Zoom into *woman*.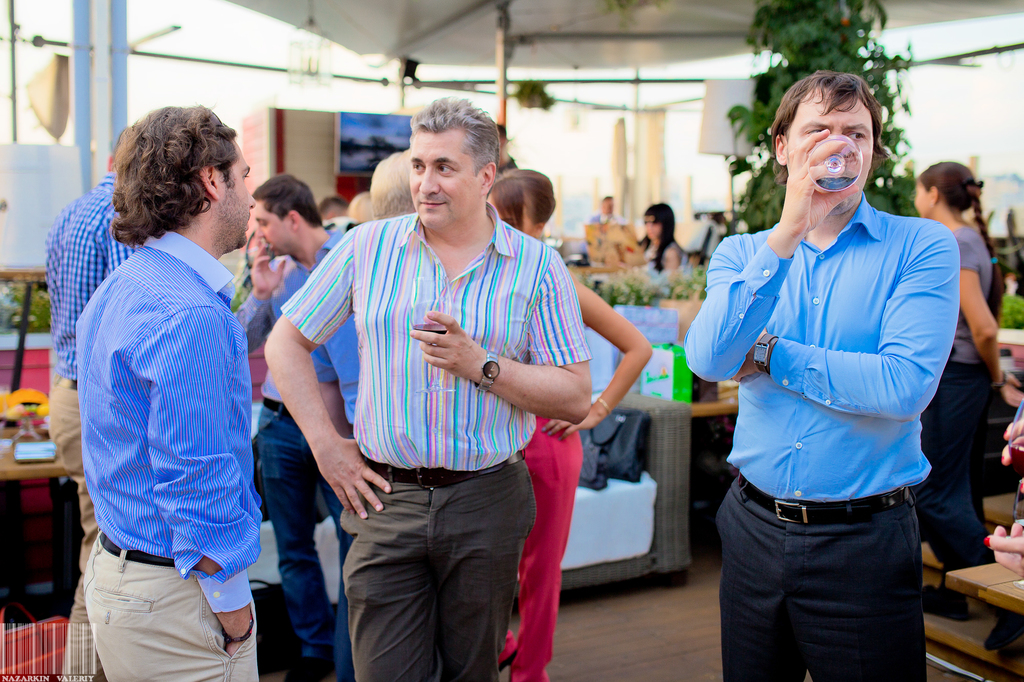
Zoom target: (left=497, top=161, right=664, bottom=681).
